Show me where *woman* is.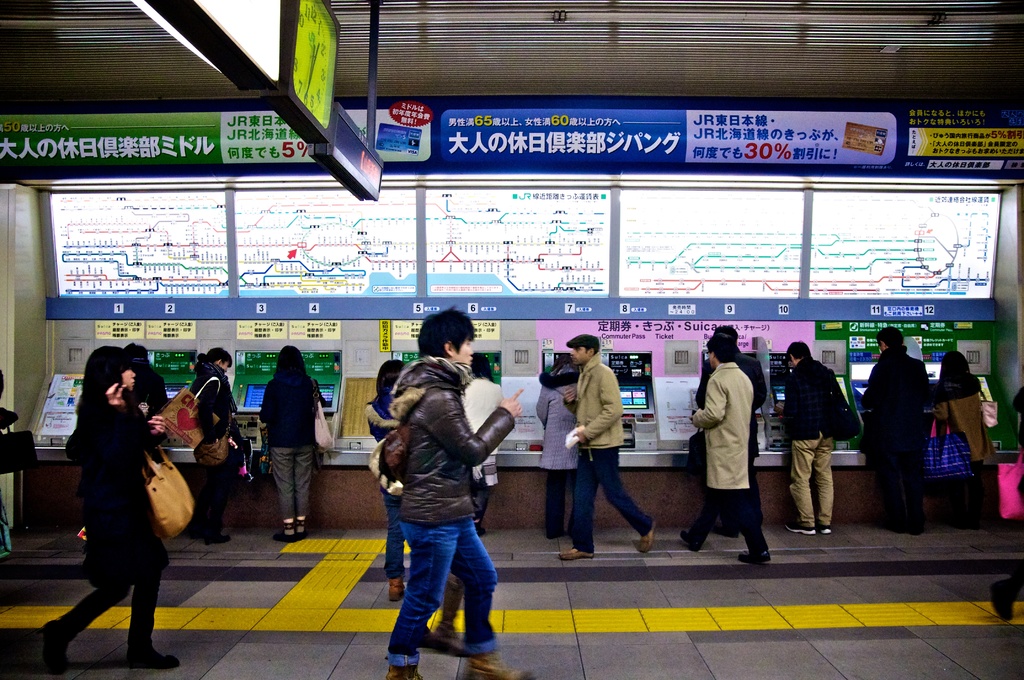
*woman* is at x1=191, y1=348, x2=249, y2=547.
